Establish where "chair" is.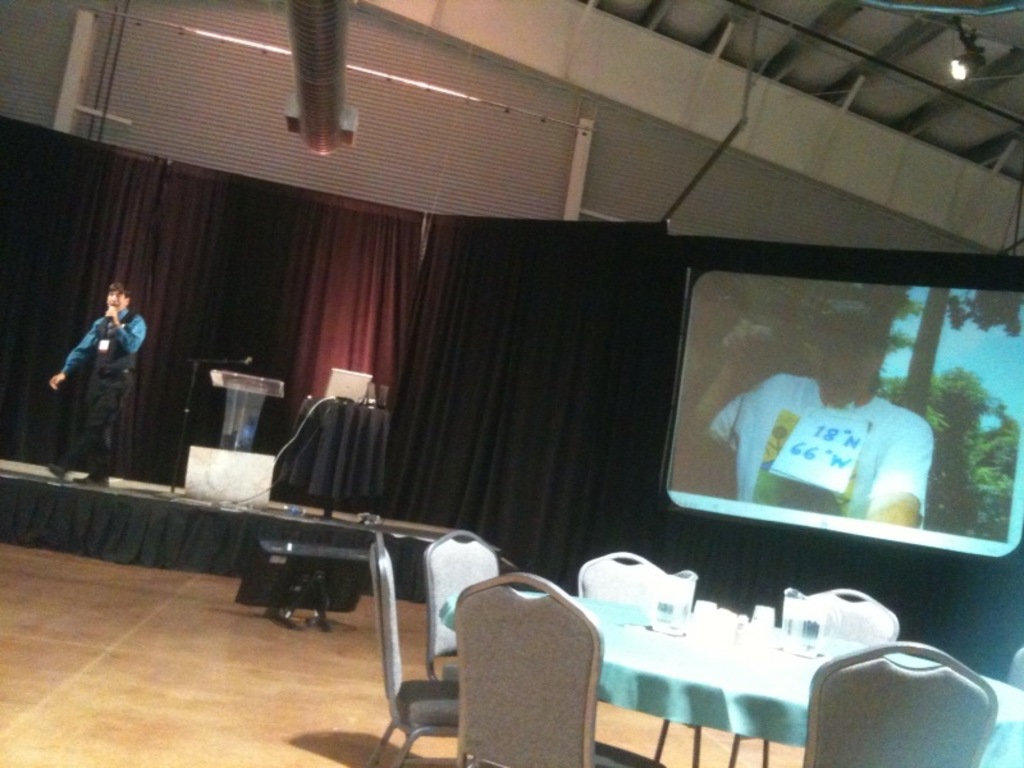
Established at box=[805, 645, 1000, 767].
